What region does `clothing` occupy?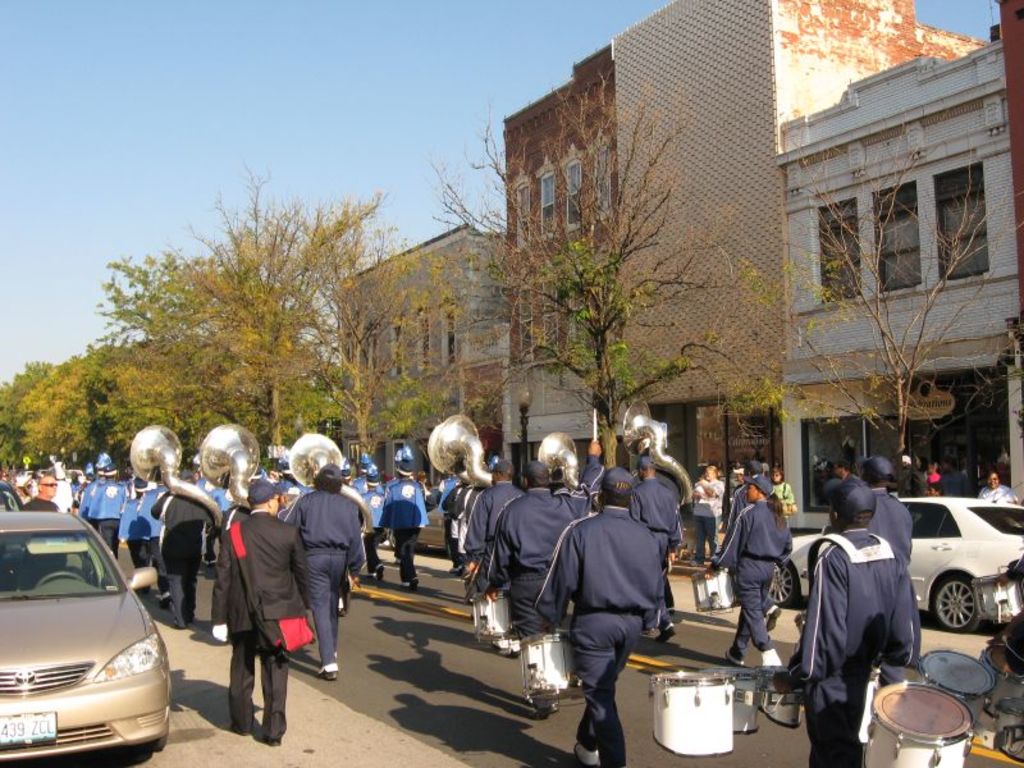
locate(543, 479, 684, 724).
